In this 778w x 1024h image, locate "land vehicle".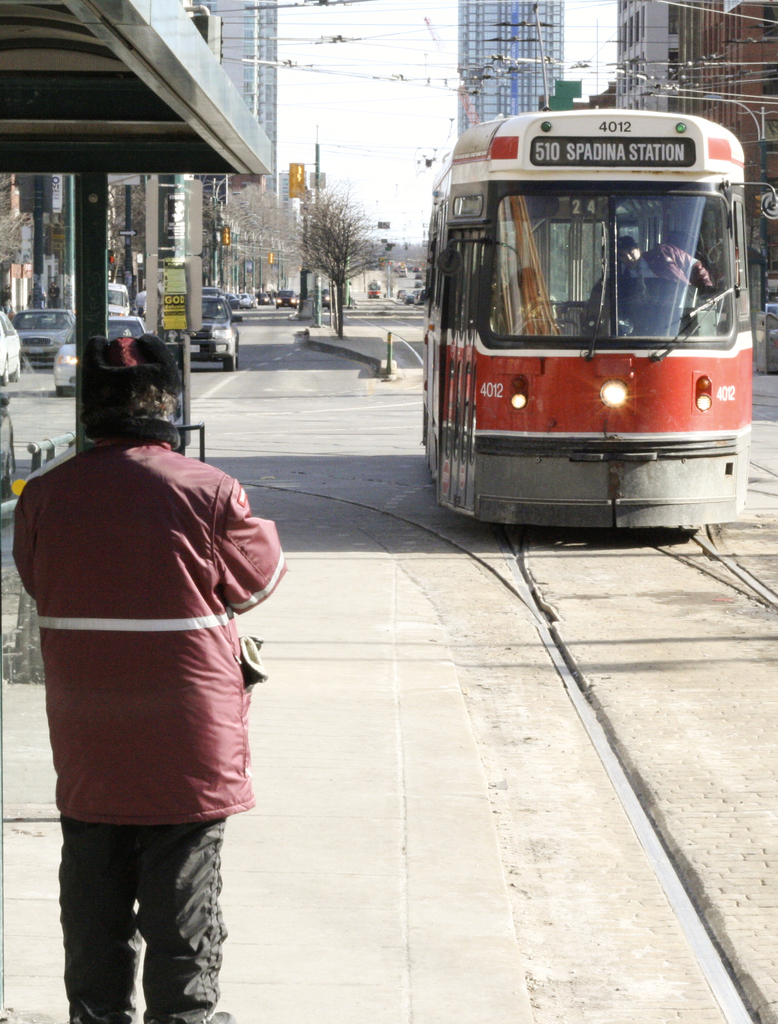
Bounding box: 365/276/382/302.
